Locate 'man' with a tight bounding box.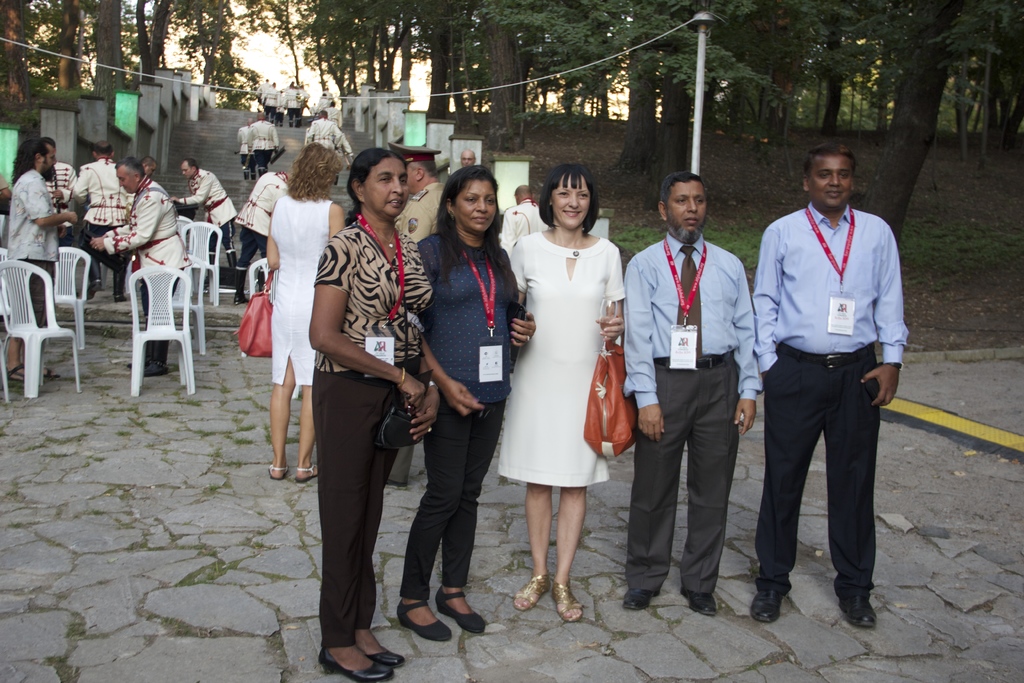
[left=324, top=102, right=344, bottom=139].
